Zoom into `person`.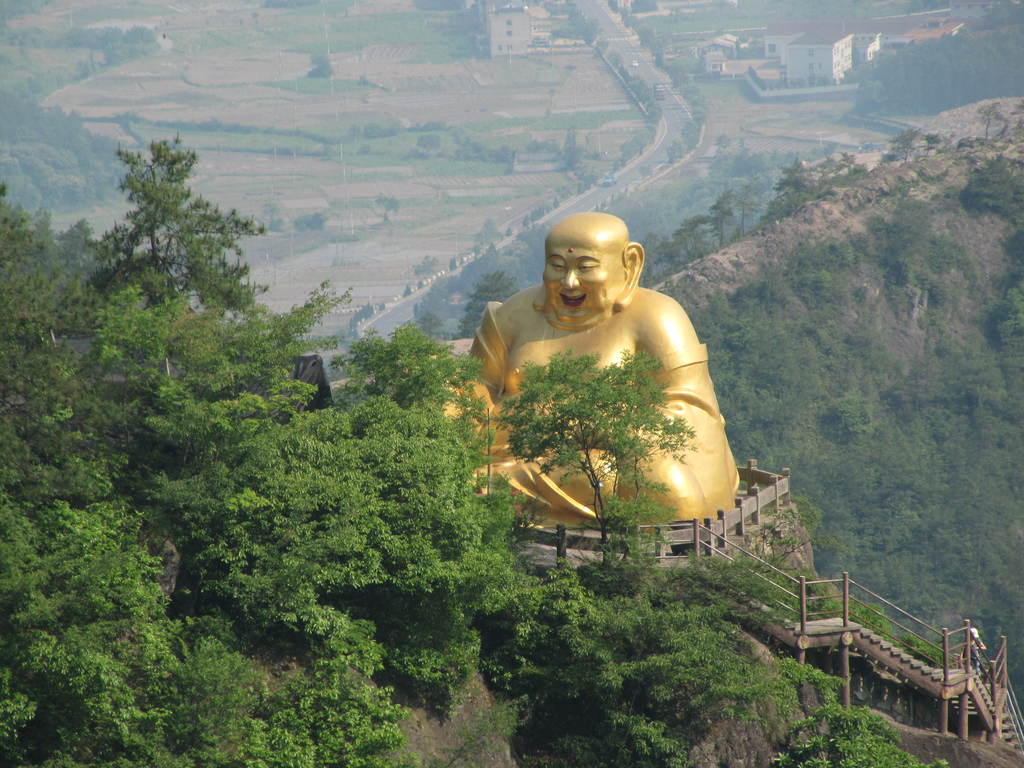
Zoom target: (x1=454, y1=207, x2=750, y2=595).
